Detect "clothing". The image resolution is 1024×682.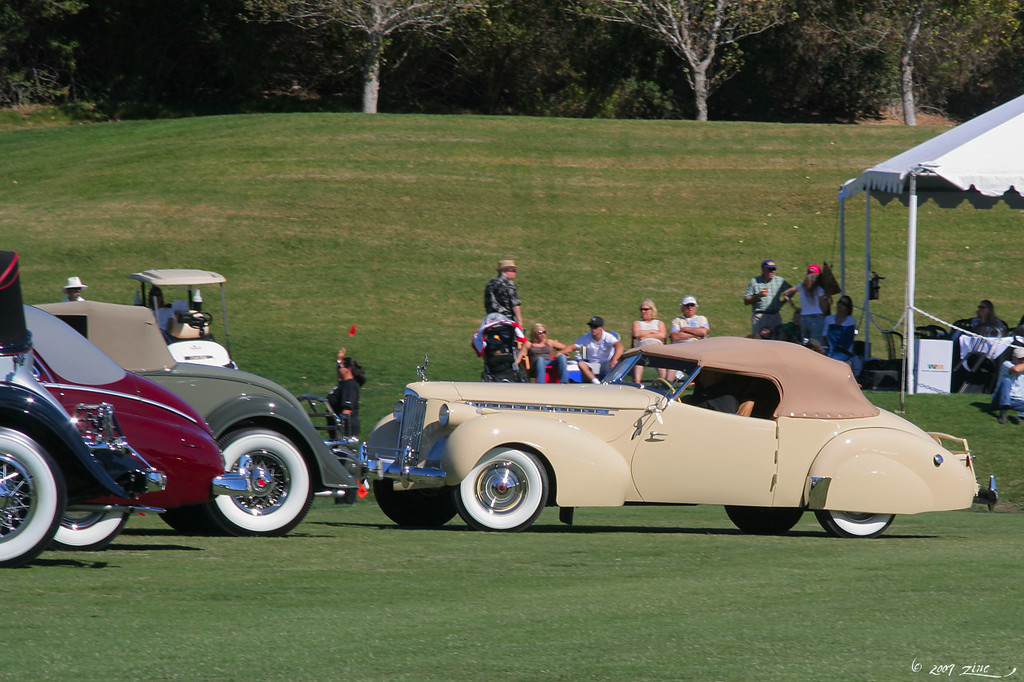
{"x1": 792, "y1": 281, "x2": 829, "y2": 334}.
